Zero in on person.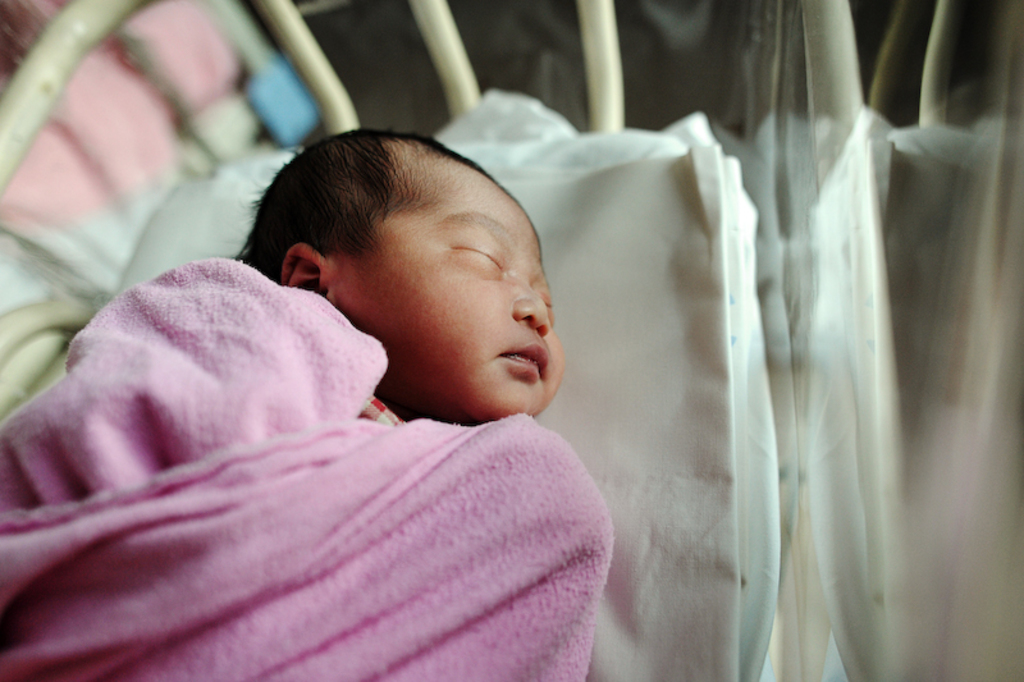
Zeroed in: x1=55, y1=83, x2=724, y2=637.
